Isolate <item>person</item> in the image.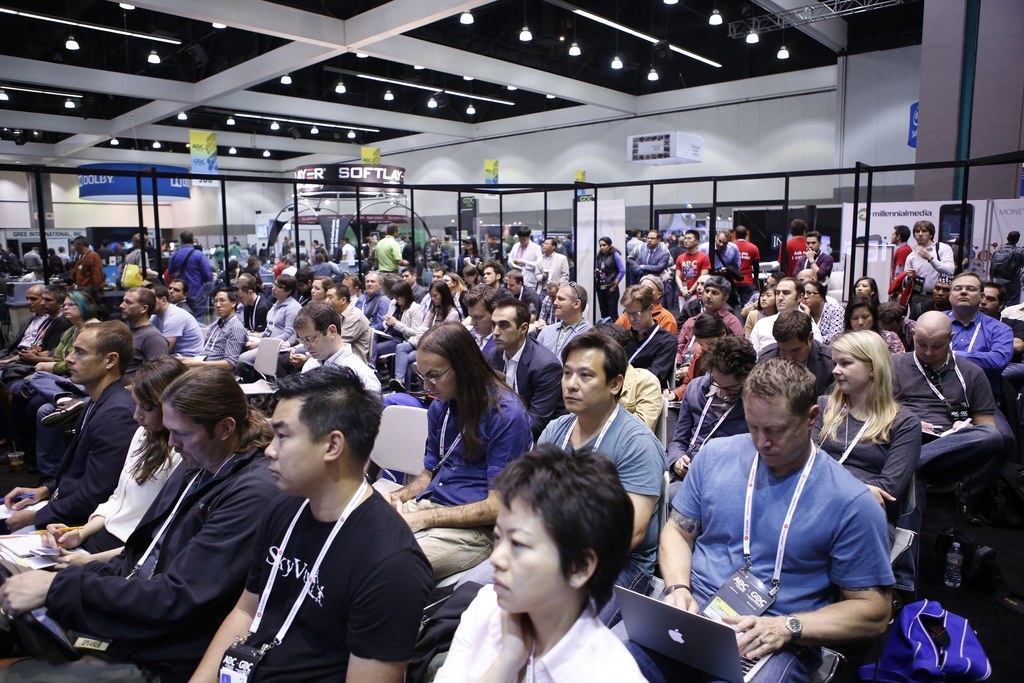
Isolated region: {"left": 541, "top": 281, "right": 595, "bottom": 374}.
